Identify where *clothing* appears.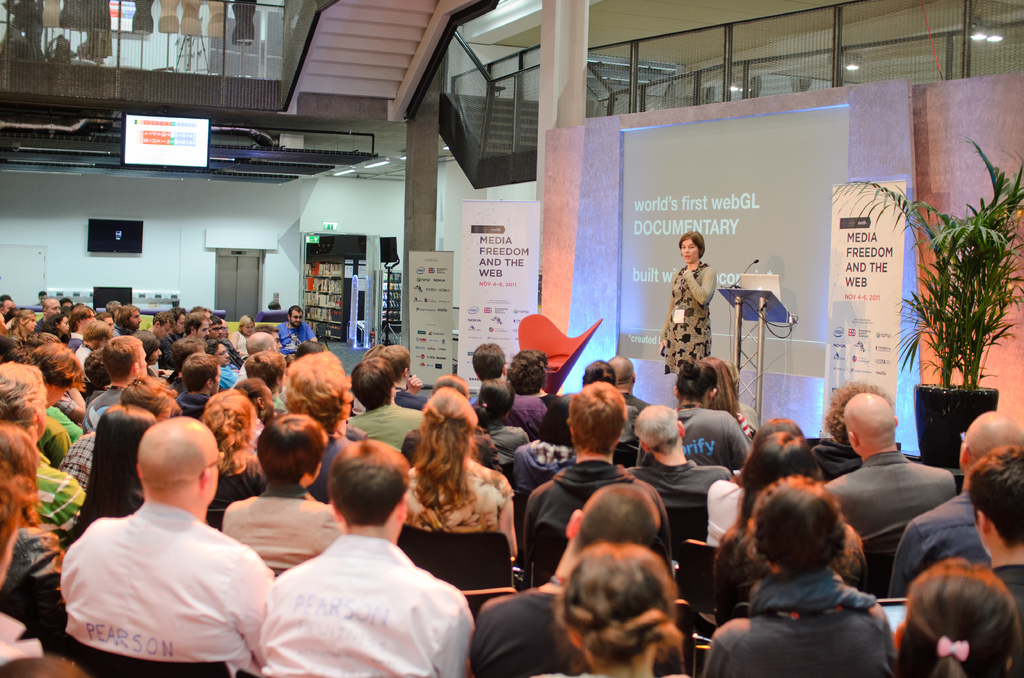
Appears at locate(147, 364, 161, 378).
